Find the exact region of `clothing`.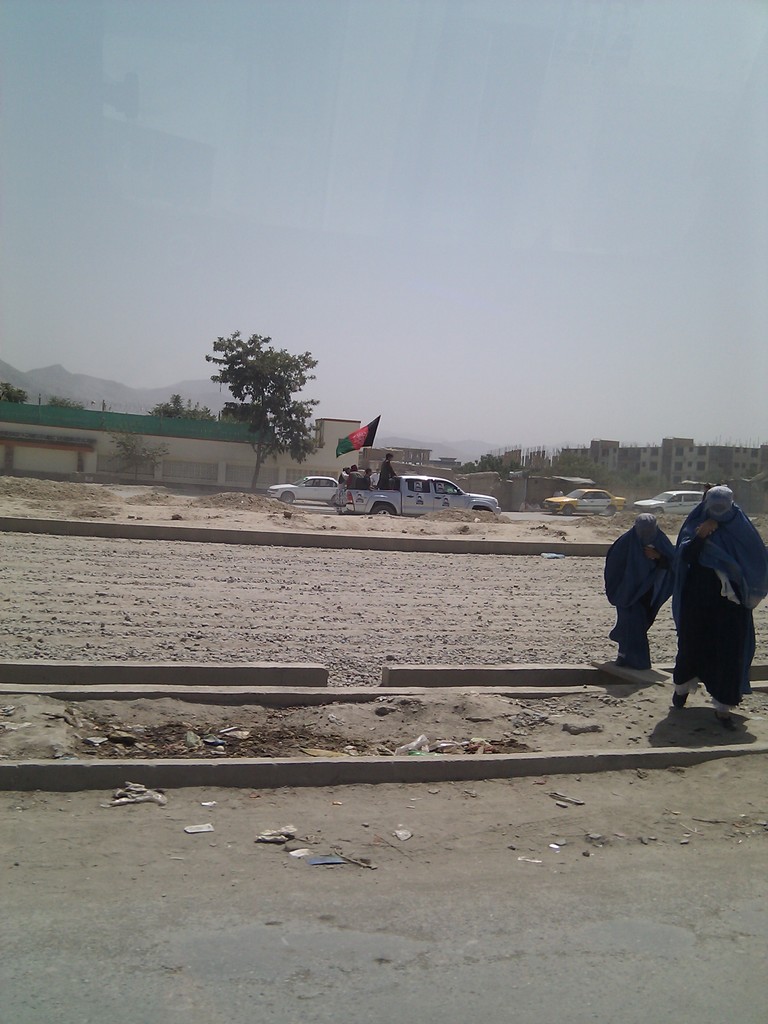
Exact region: x1=678 y1=502 x2=767 y2=689.
